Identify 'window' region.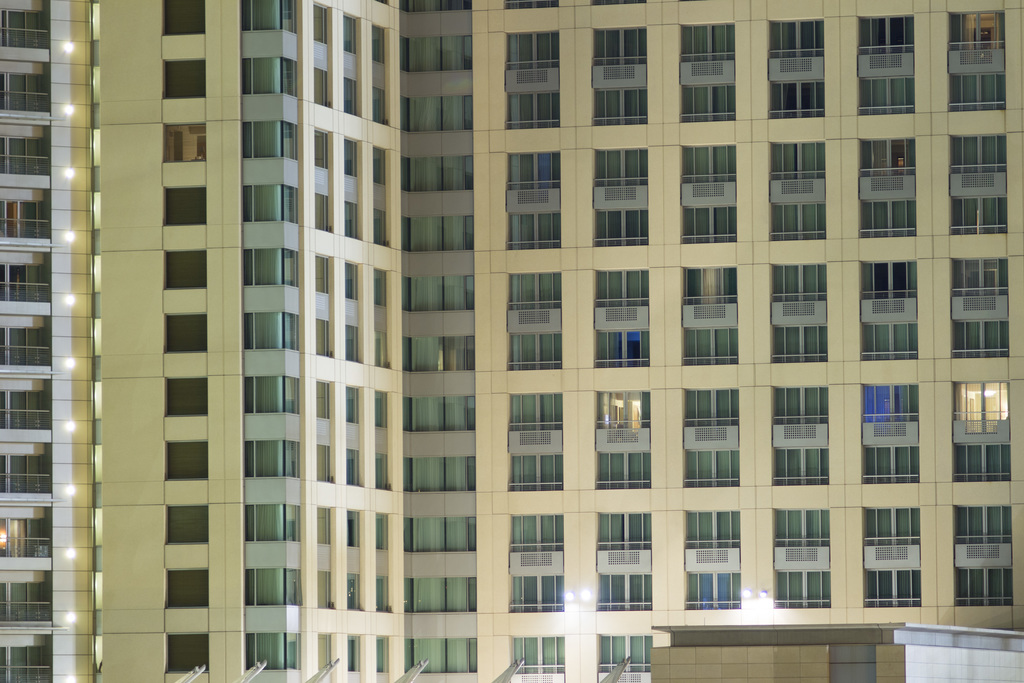
Region: <region>163, 0, 209, 33</region>.
